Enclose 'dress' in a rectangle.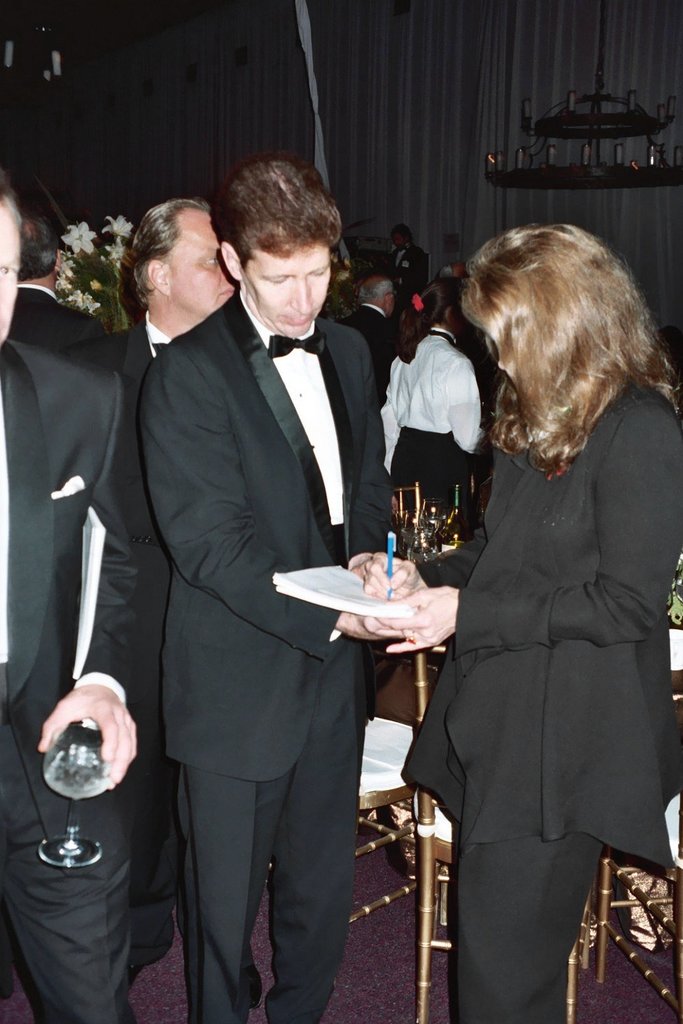
rect(8, 284, 99, 347).
